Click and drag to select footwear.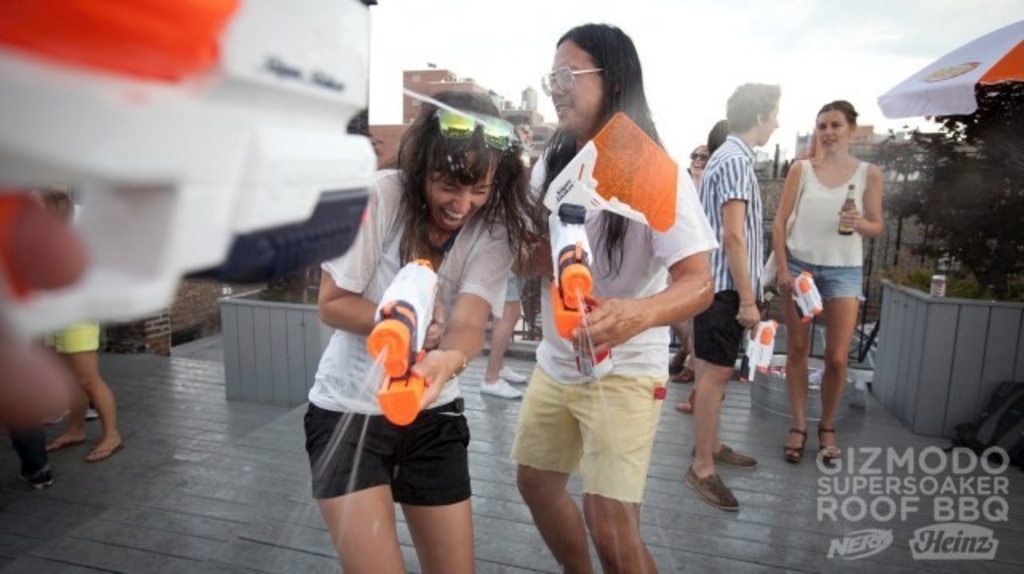
Selection: 685,464,734,512.
